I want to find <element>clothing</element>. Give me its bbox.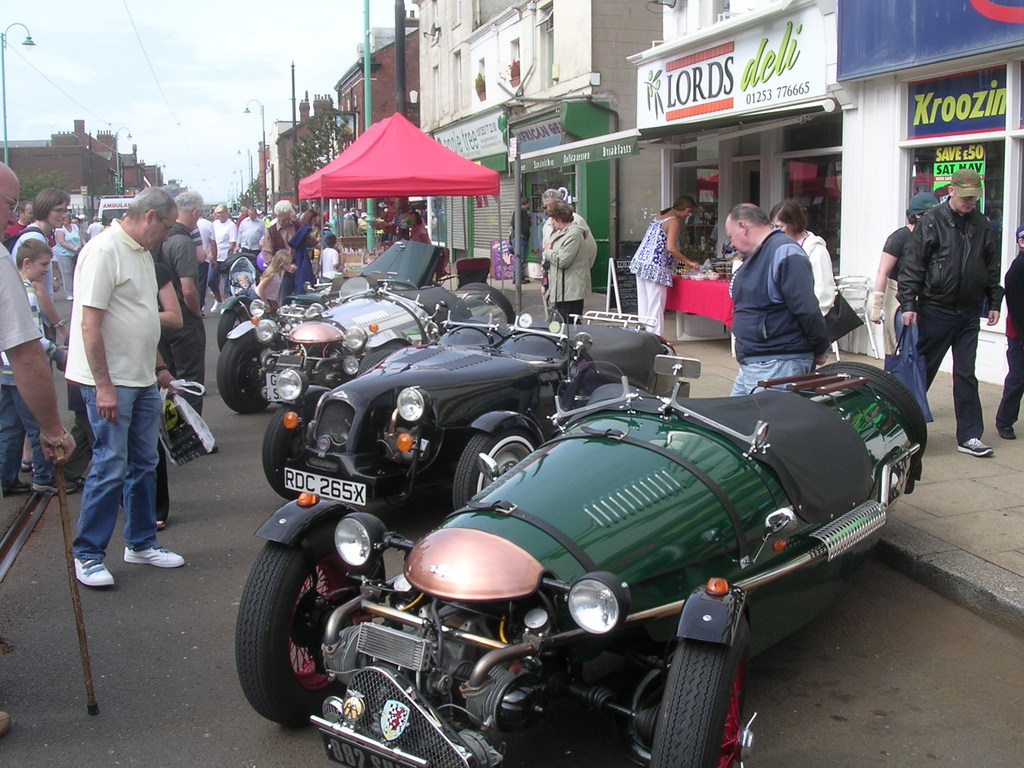
[x1=880, y1=224, x2=910, y2=356].
